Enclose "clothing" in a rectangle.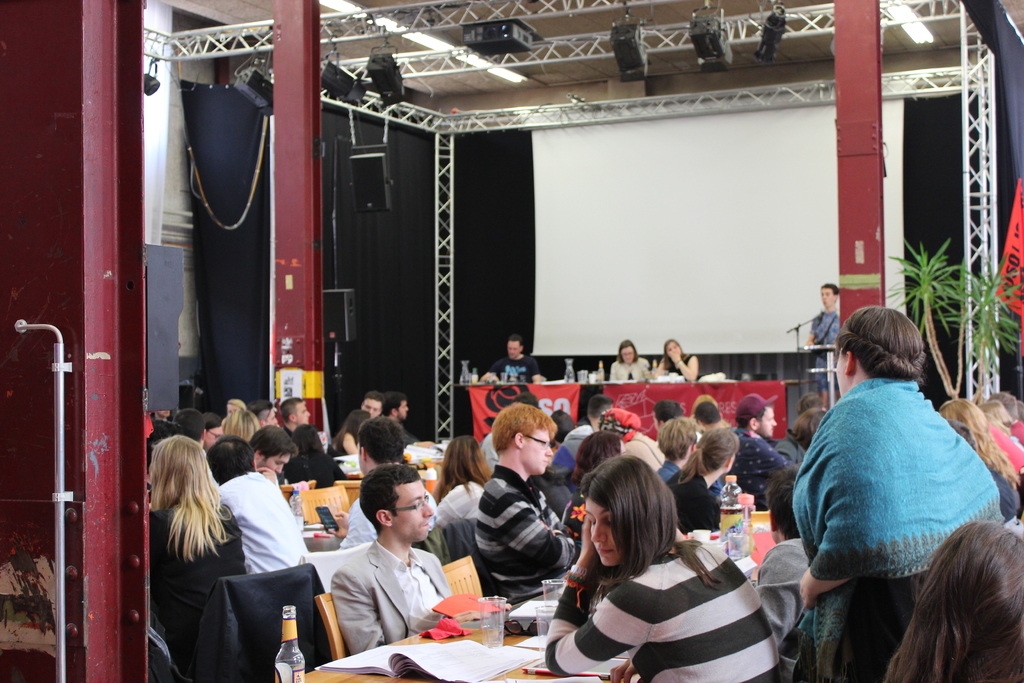
(left=803, top=307, right=835, bottom=388).
